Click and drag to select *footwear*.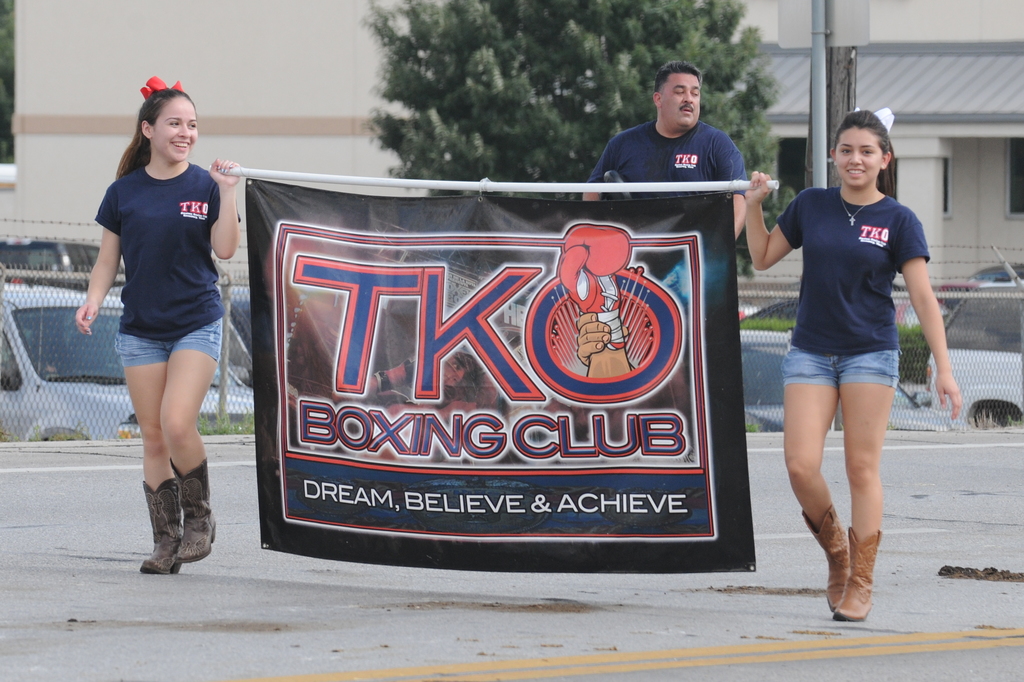
Selection: region(844, 523, 883, 622).
